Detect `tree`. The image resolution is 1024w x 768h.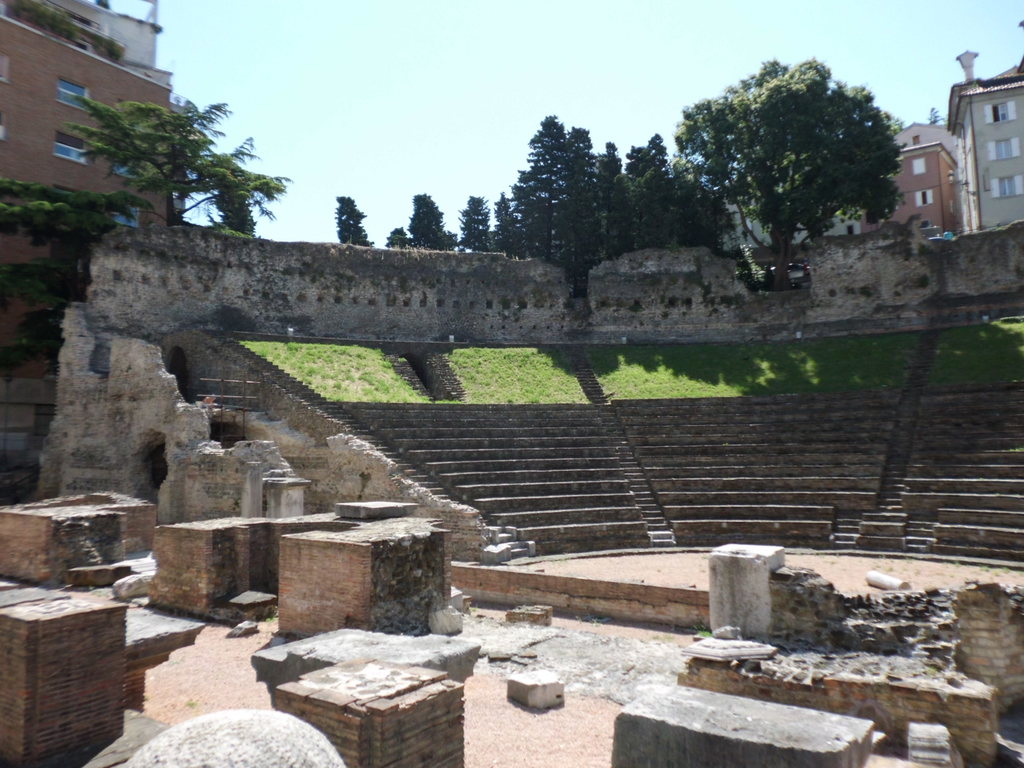
left=622, top=145, right=700, bottom=251.
